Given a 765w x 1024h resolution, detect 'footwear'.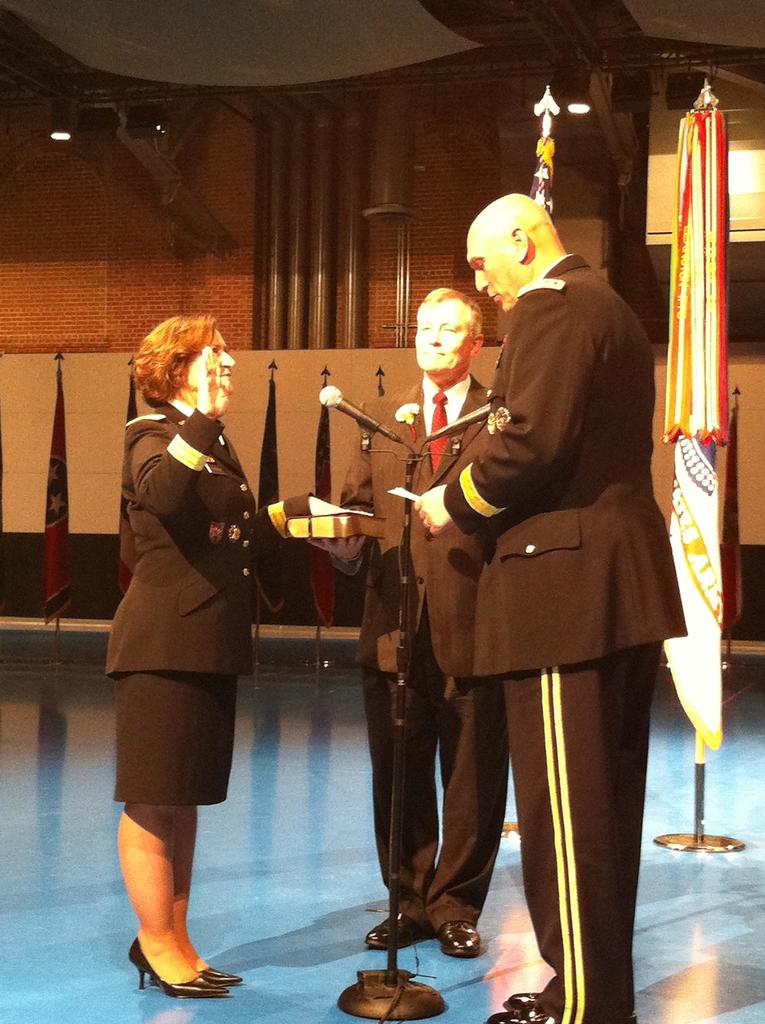
crop(469, 997, 541, 1023).
